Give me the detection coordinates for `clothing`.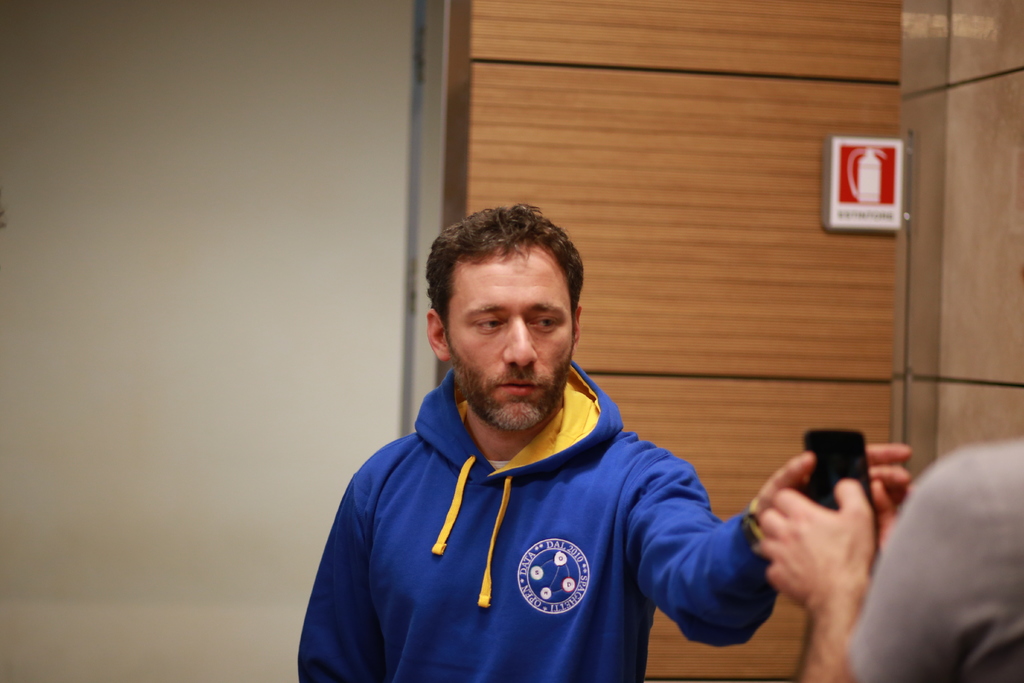
pyautogui.locateOnScreen(847, 438, 1023, 682).
